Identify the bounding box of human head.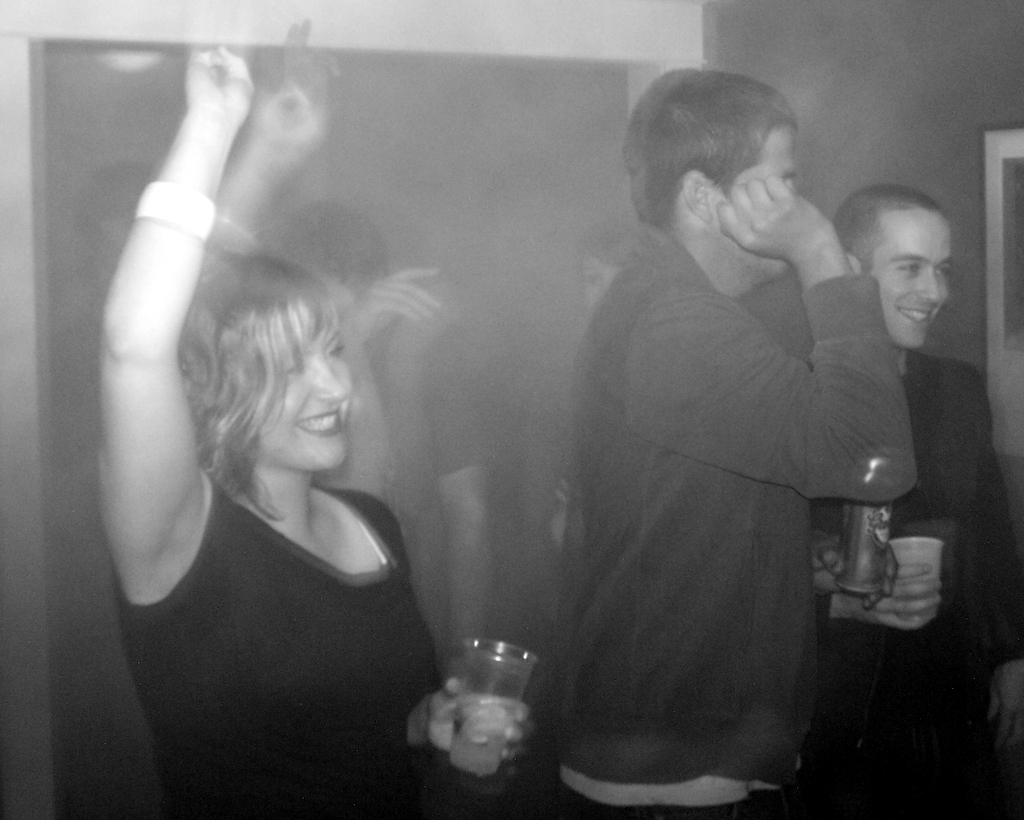
623/68/827/258.
